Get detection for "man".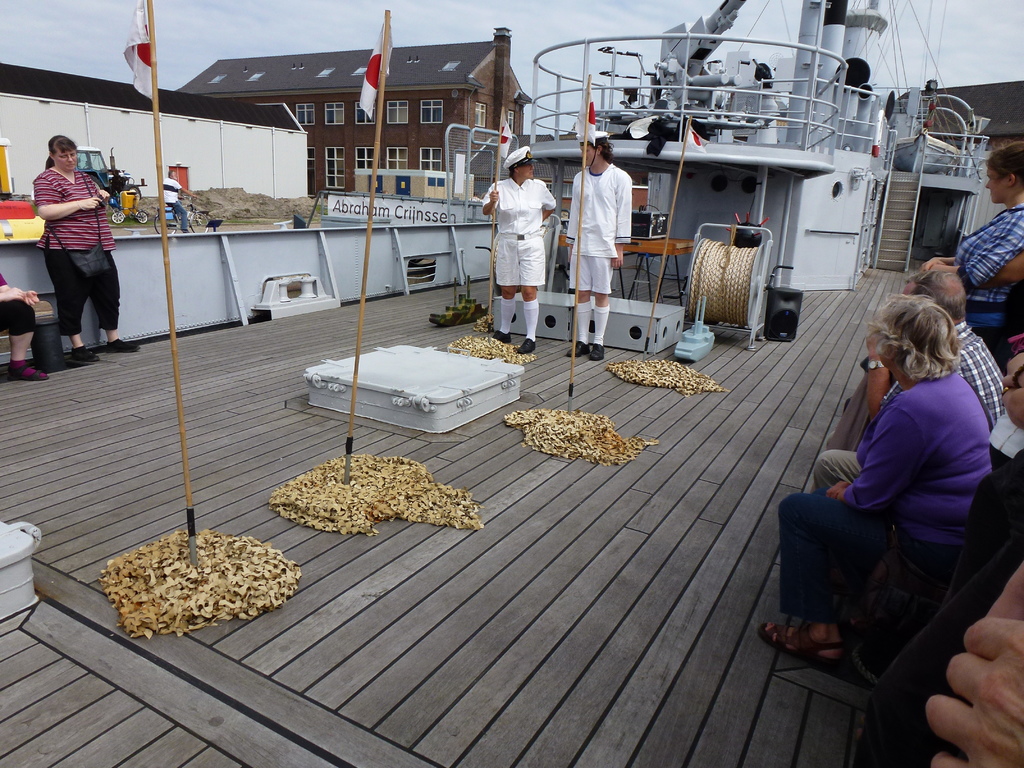
Detection: [left=567, top=132, right=635, bottom=361].
